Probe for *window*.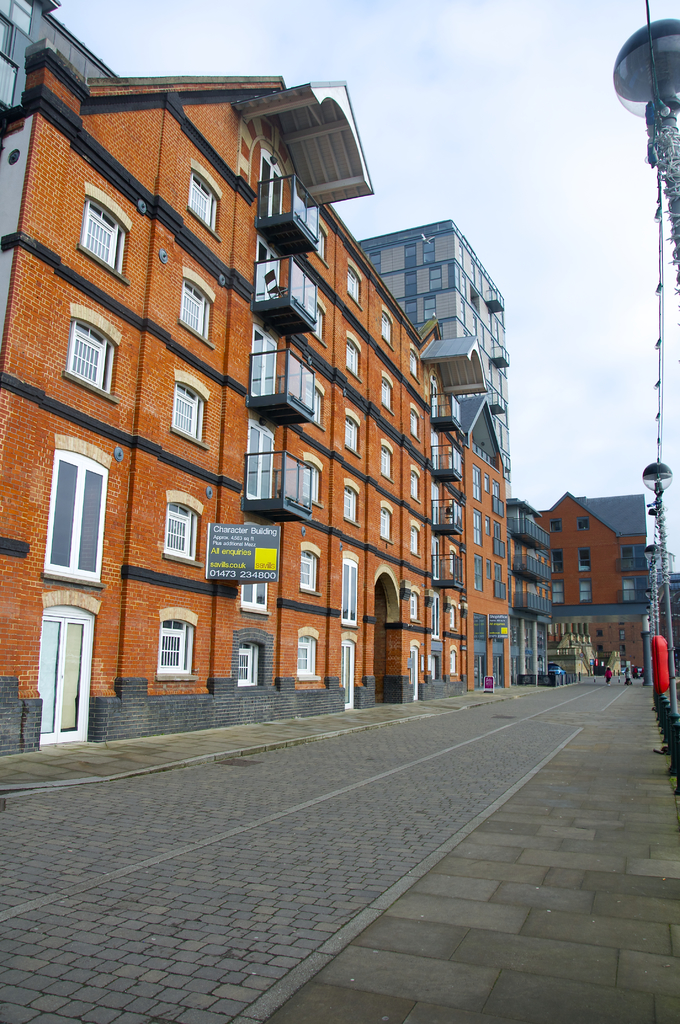
Probe result: <box>81,185,140,276</box>.
